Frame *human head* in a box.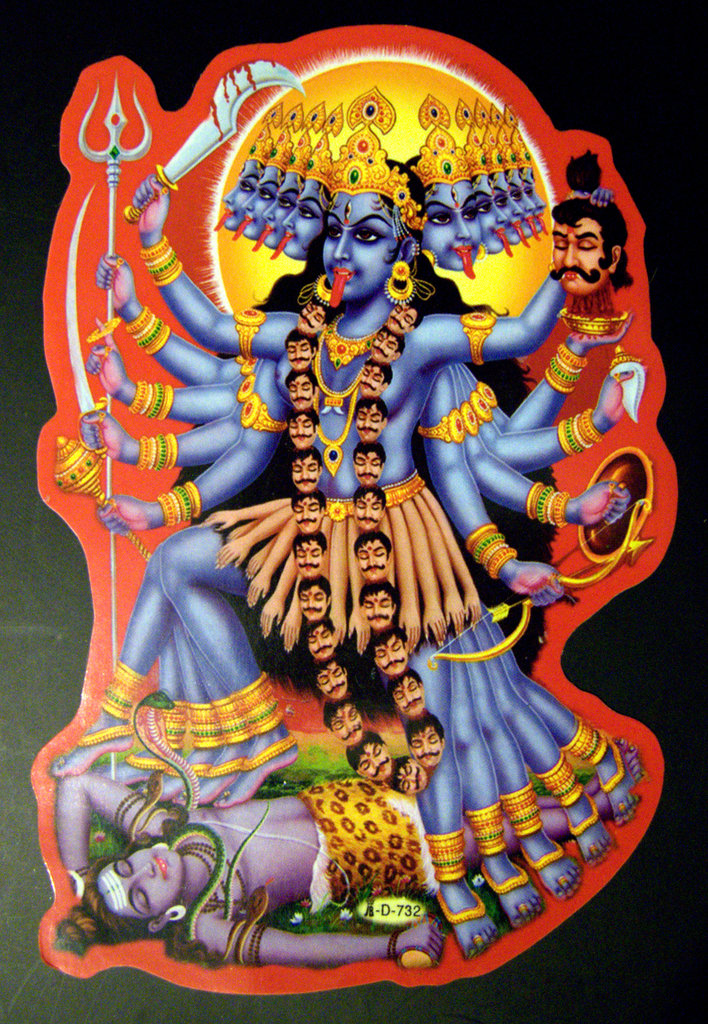
rect(286, 366, 317, 412).
